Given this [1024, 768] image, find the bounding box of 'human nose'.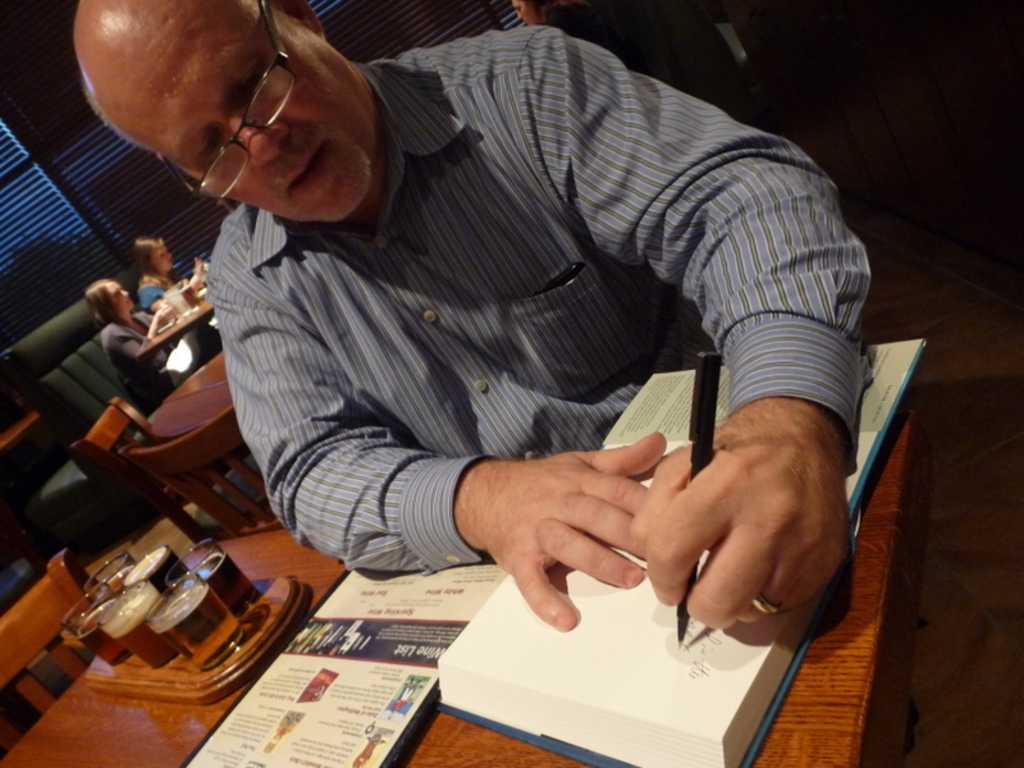
bbox=(225, 118, 291, 168).
